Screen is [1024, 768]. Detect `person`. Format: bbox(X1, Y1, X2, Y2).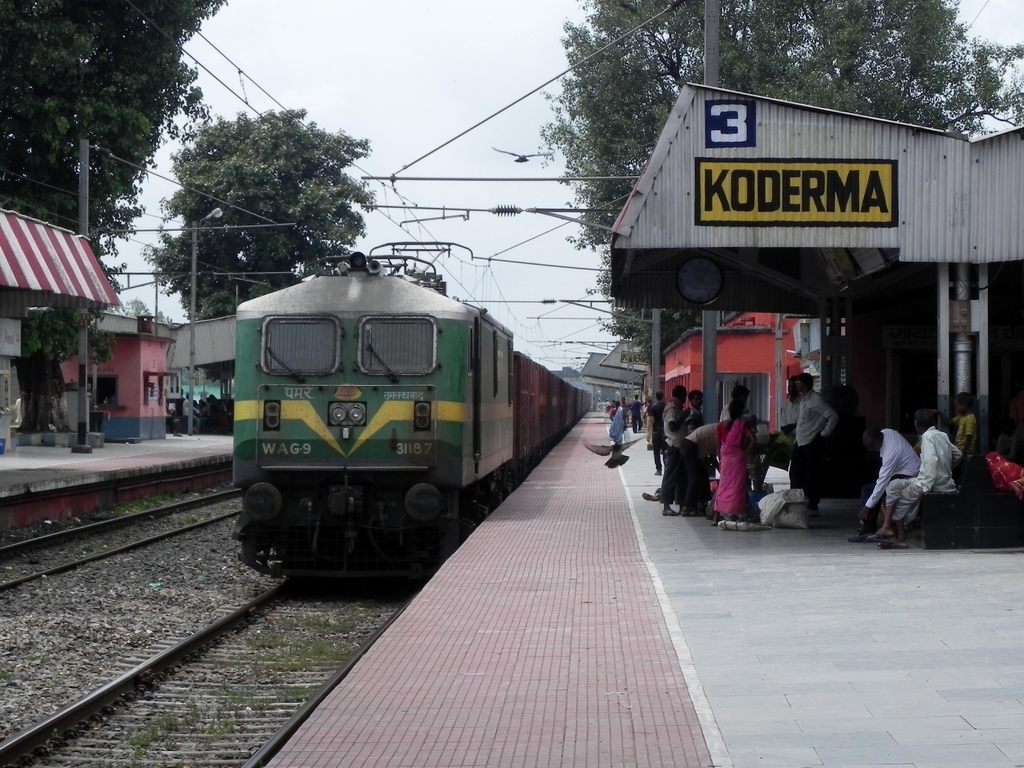
bbox(202, 389, 241, 433).
